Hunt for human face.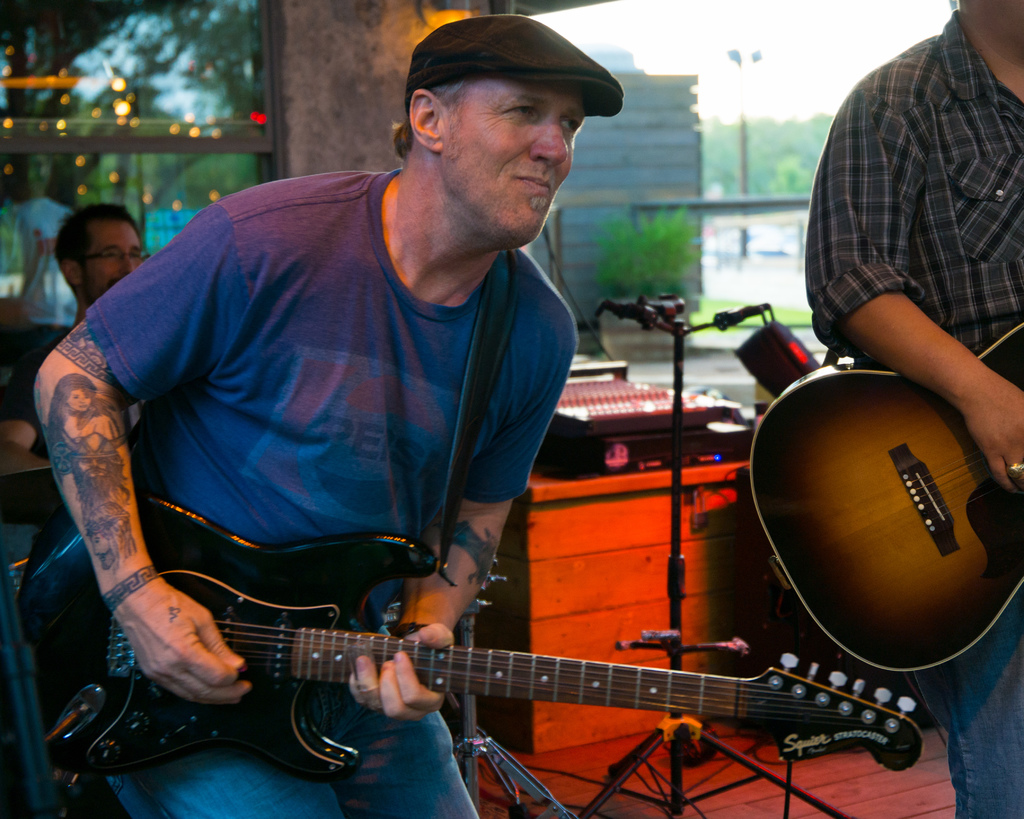
Hunted down at 437:72:589:243.
